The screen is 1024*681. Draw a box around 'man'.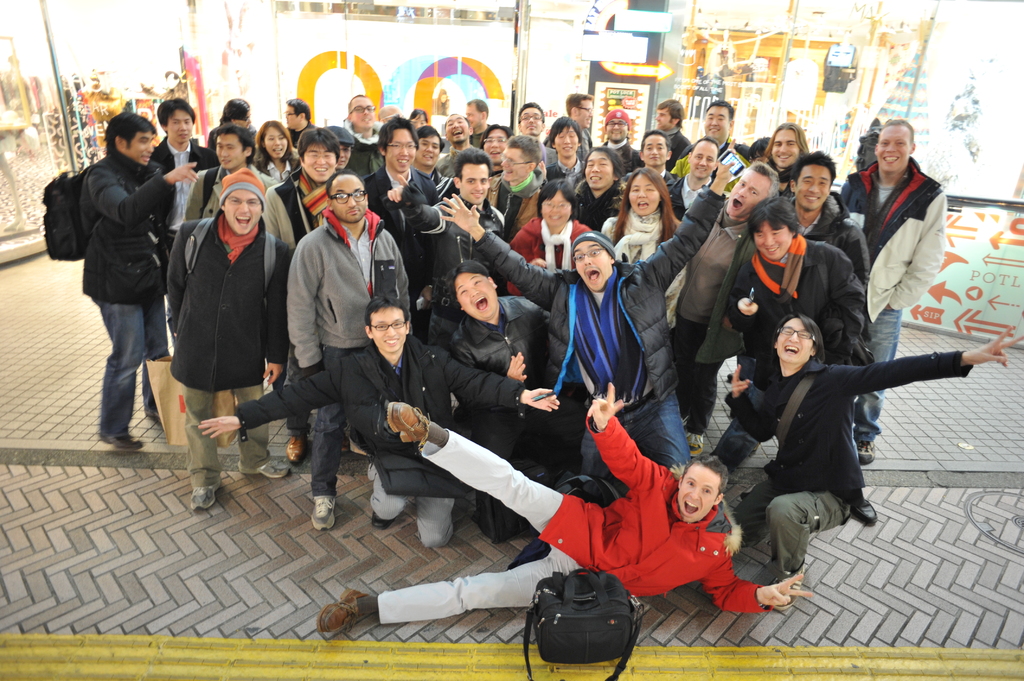
(x1=415, y1=124, x2=476, y2=205).
